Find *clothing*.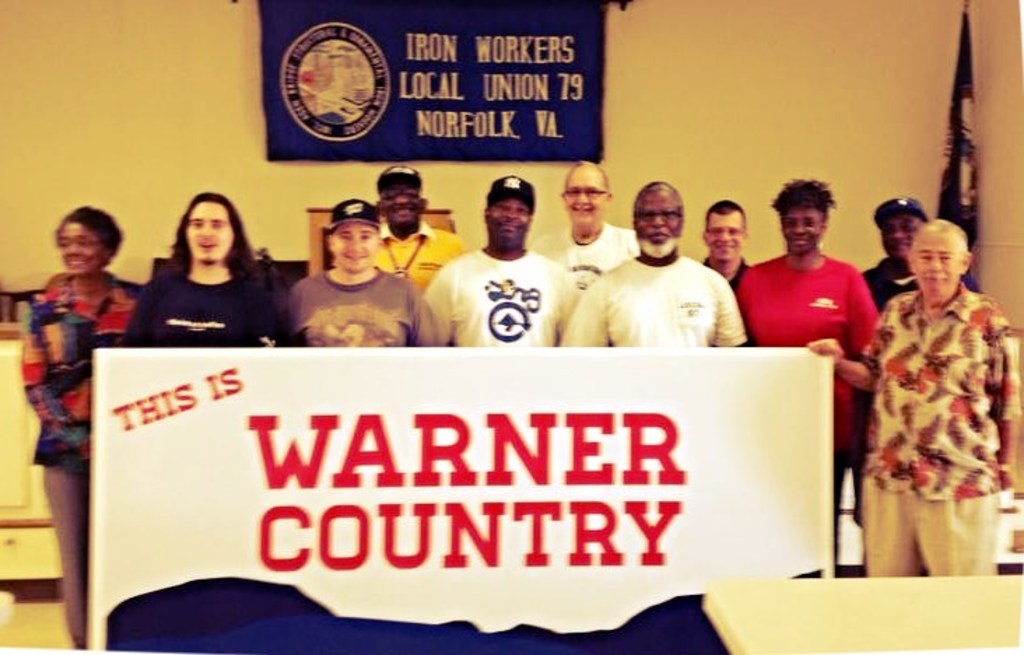
detection(427, 246, 583, 351).
